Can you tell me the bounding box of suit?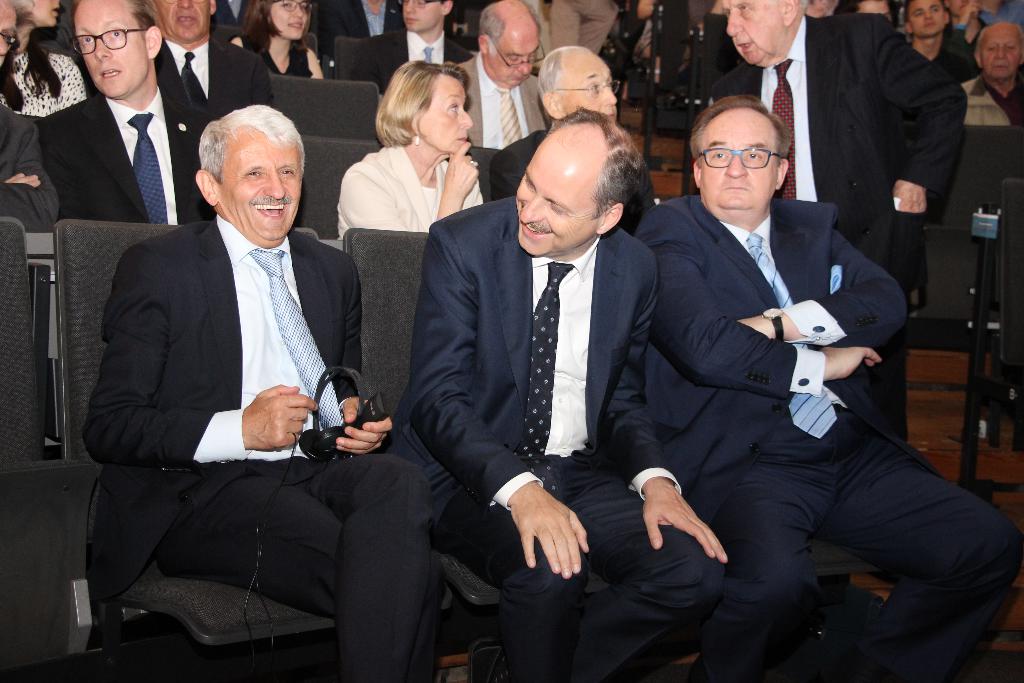
pyautogui.locateOnScreen(0, 103, 63, 232).
